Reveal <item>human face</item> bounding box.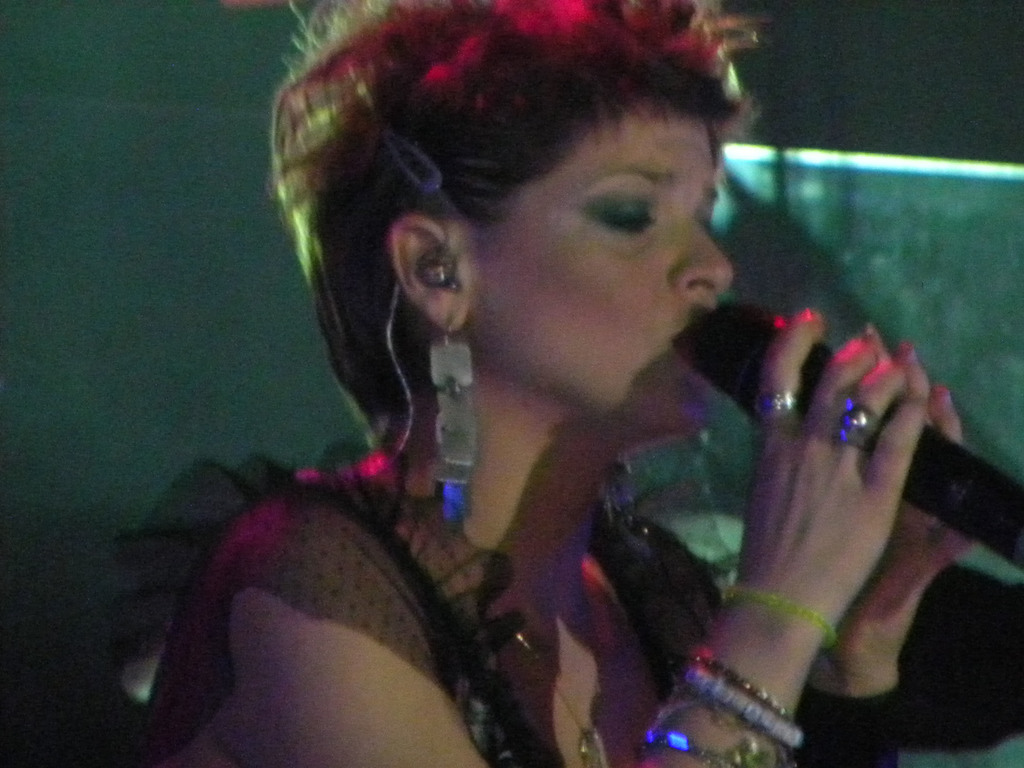
Revealed: <bbox>470, 98, 737, 442</bbox>.
